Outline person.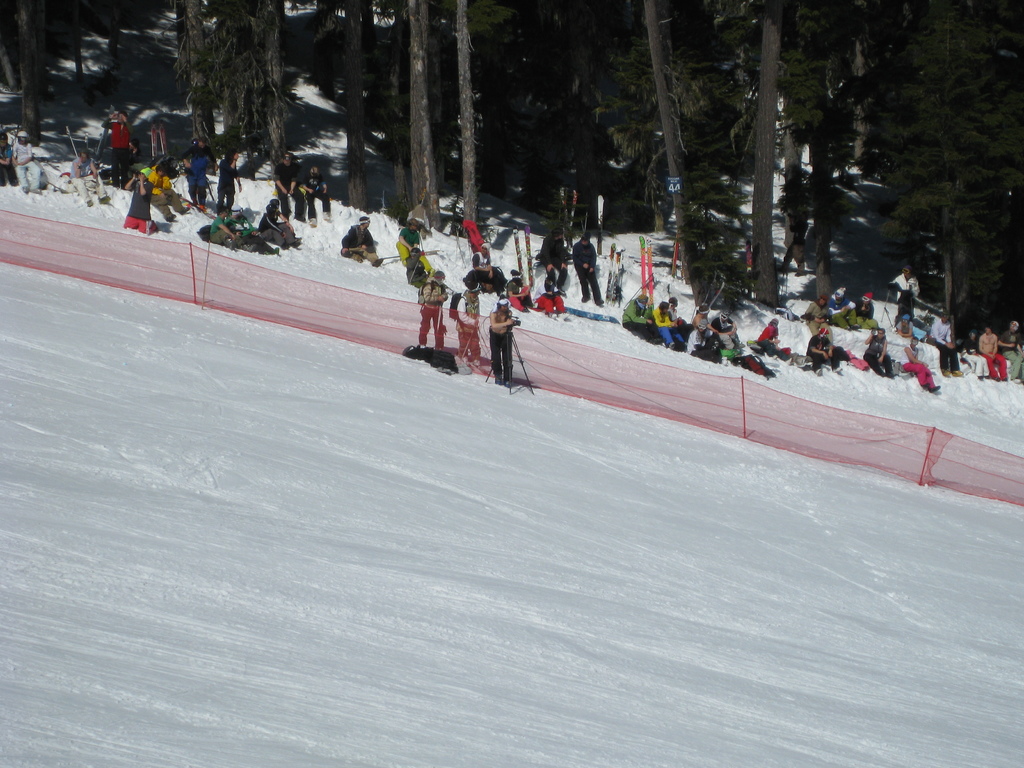
Outline: 489 298 515 379.
